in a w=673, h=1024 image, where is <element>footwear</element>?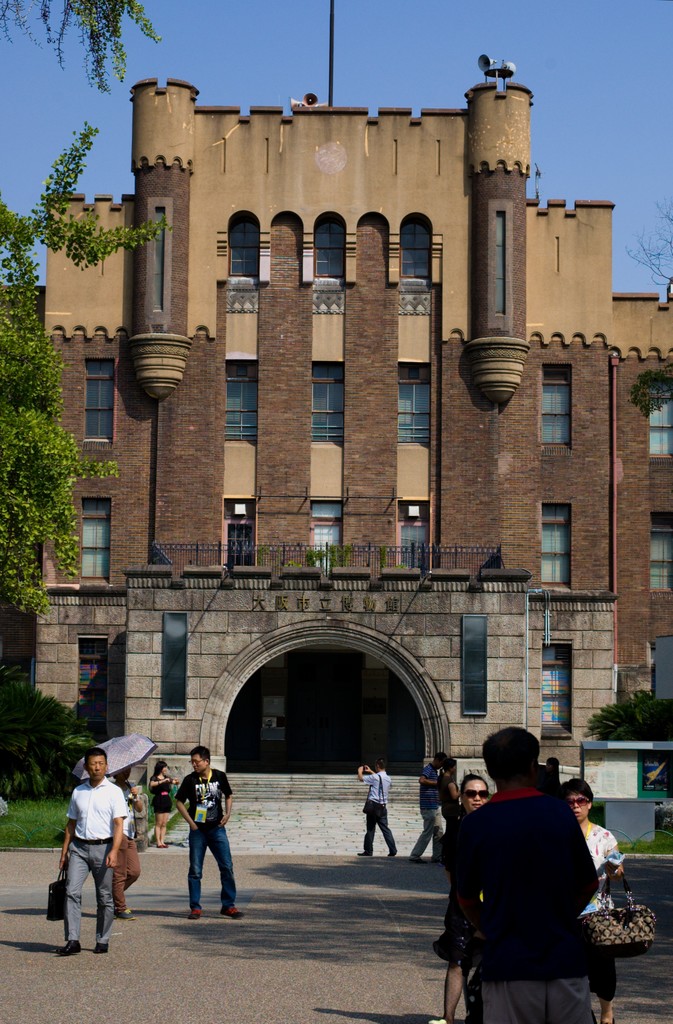
detection(355, 850, 371, 857).
